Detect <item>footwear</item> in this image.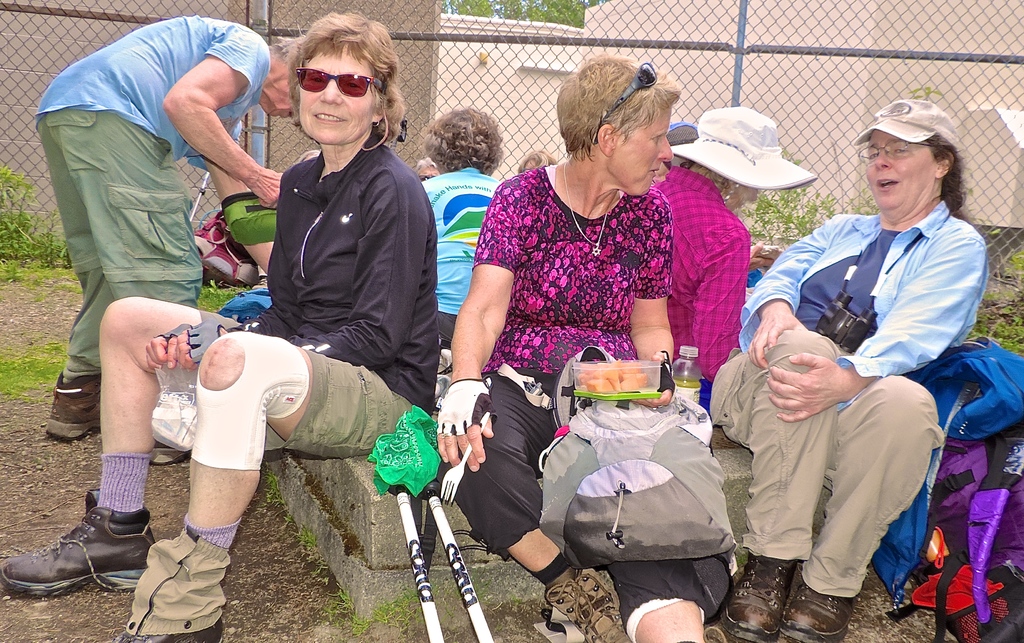
Detection: x1=152 y1=437 x2=193 y2=467.
